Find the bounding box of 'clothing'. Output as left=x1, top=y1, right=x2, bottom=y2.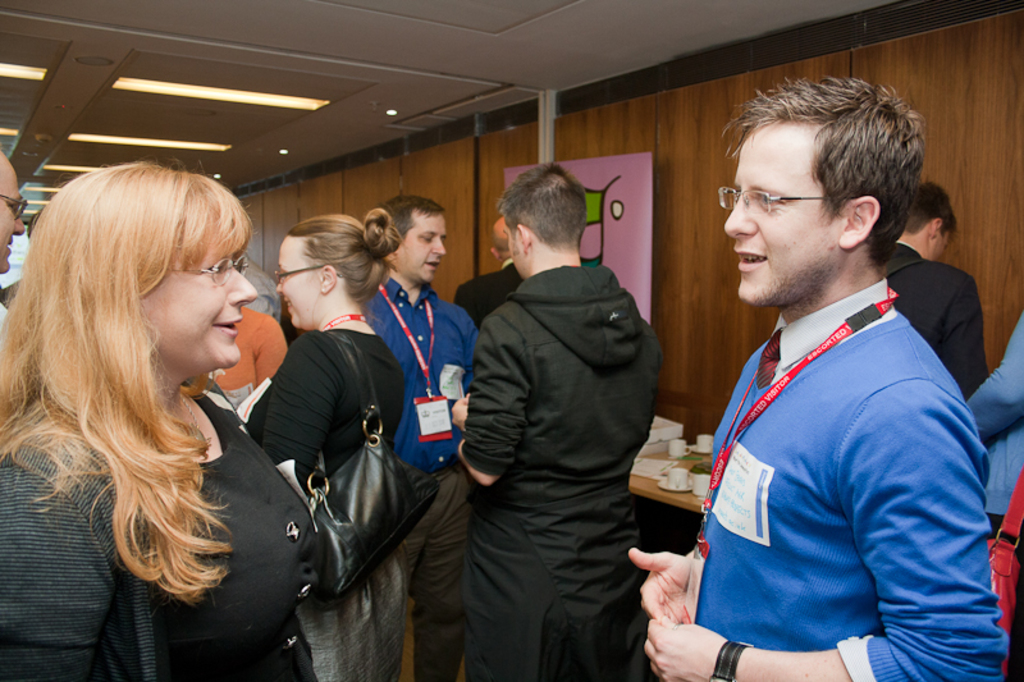
left=232, top=326, right=412, bottom=681.
